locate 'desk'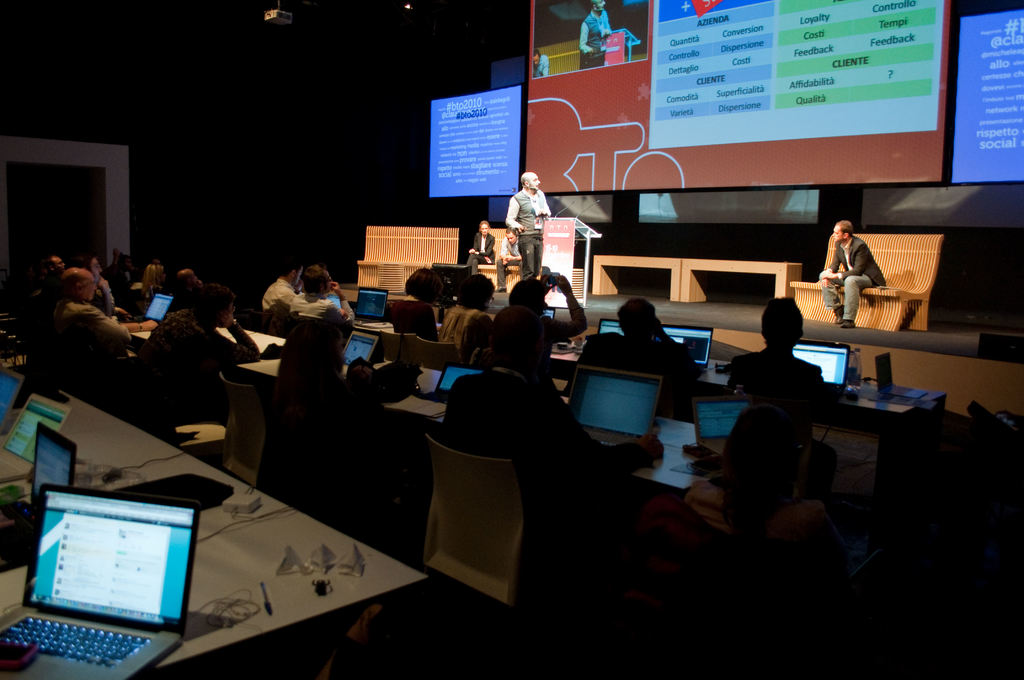
[x1=0, y1=451, x2=472, y2=679]
